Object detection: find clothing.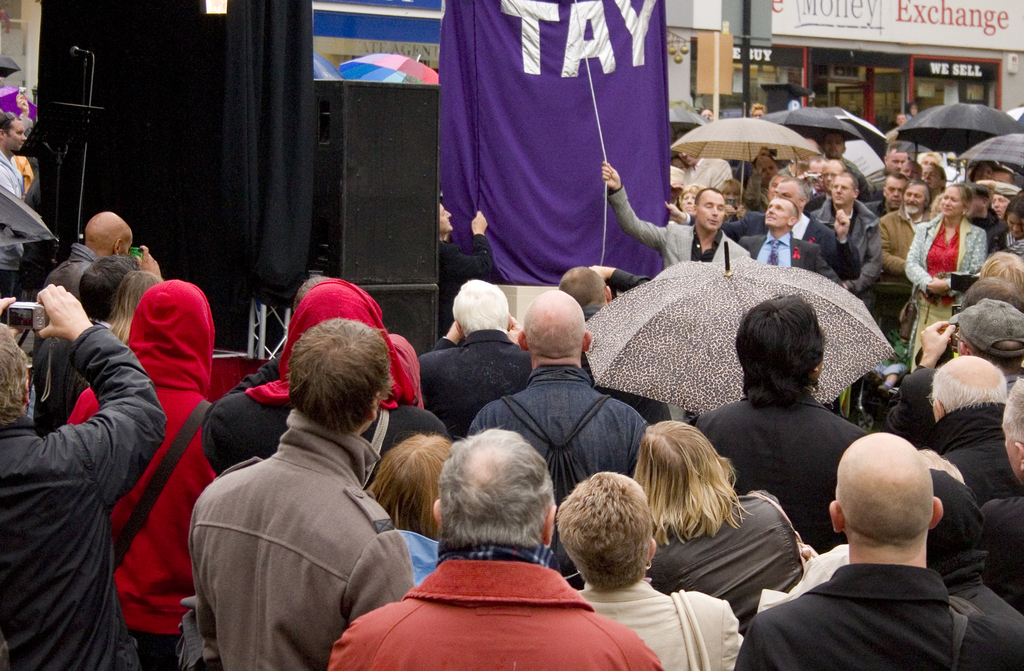
189, 403, 419, 670.
